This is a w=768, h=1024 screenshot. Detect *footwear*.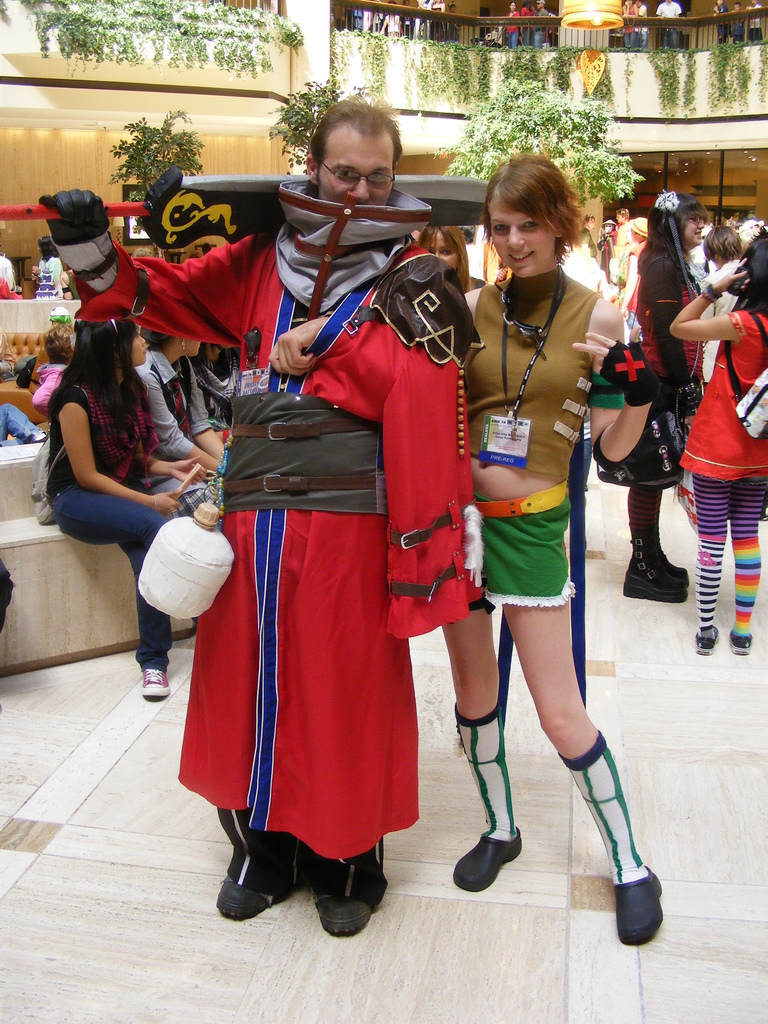
crop(625, 532, 688, 602).
